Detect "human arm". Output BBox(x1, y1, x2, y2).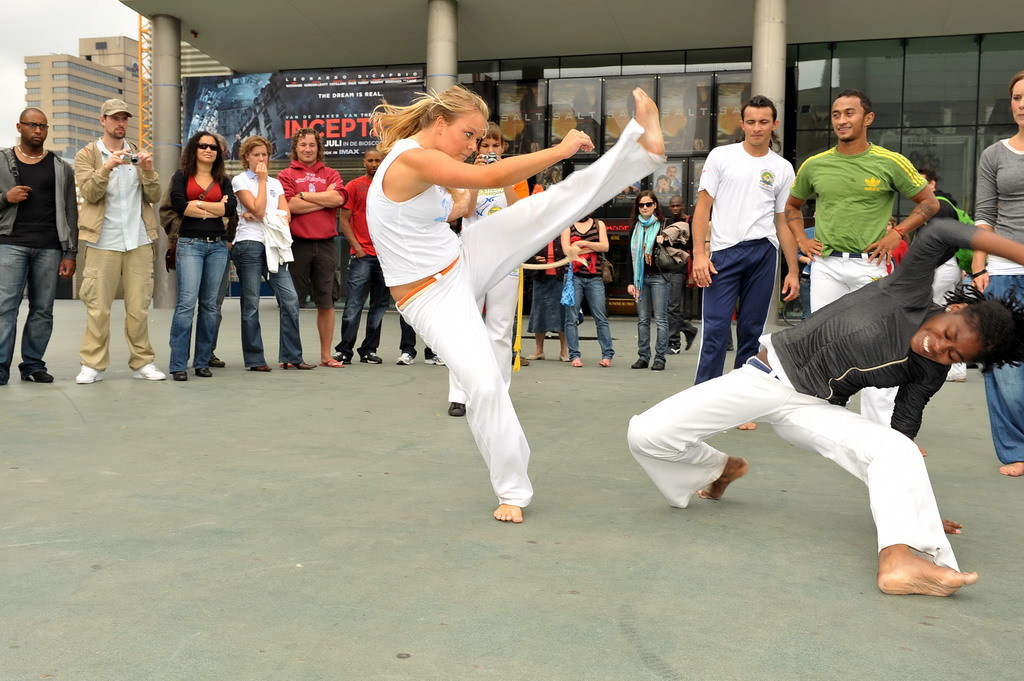
BBox(437, 136, 573, 194).
